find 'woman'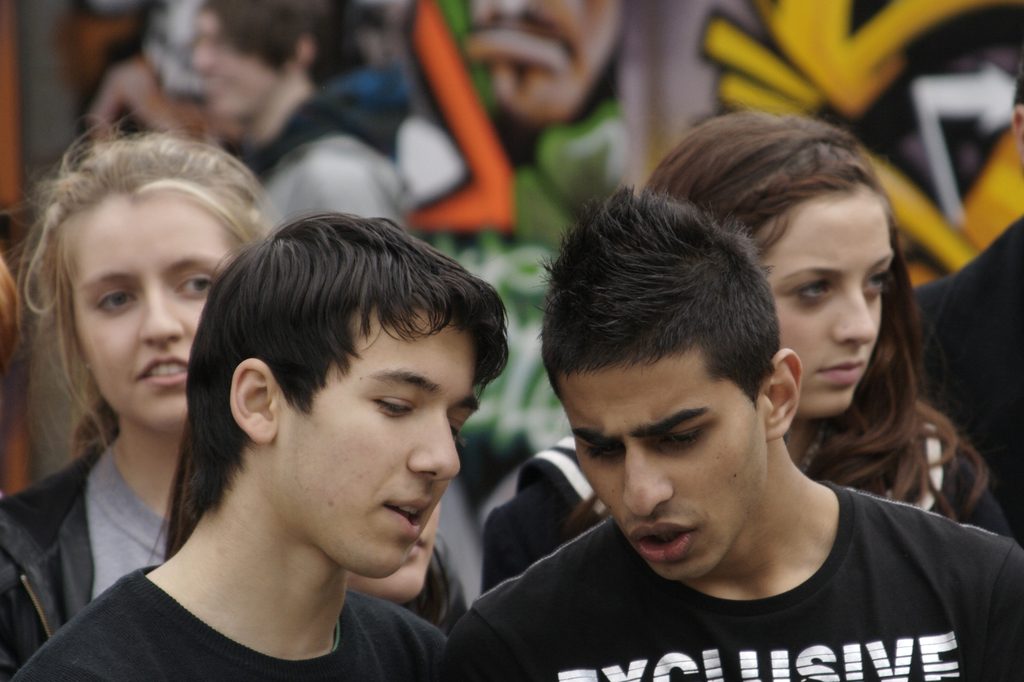
rect(0, 119, 261, 681)
